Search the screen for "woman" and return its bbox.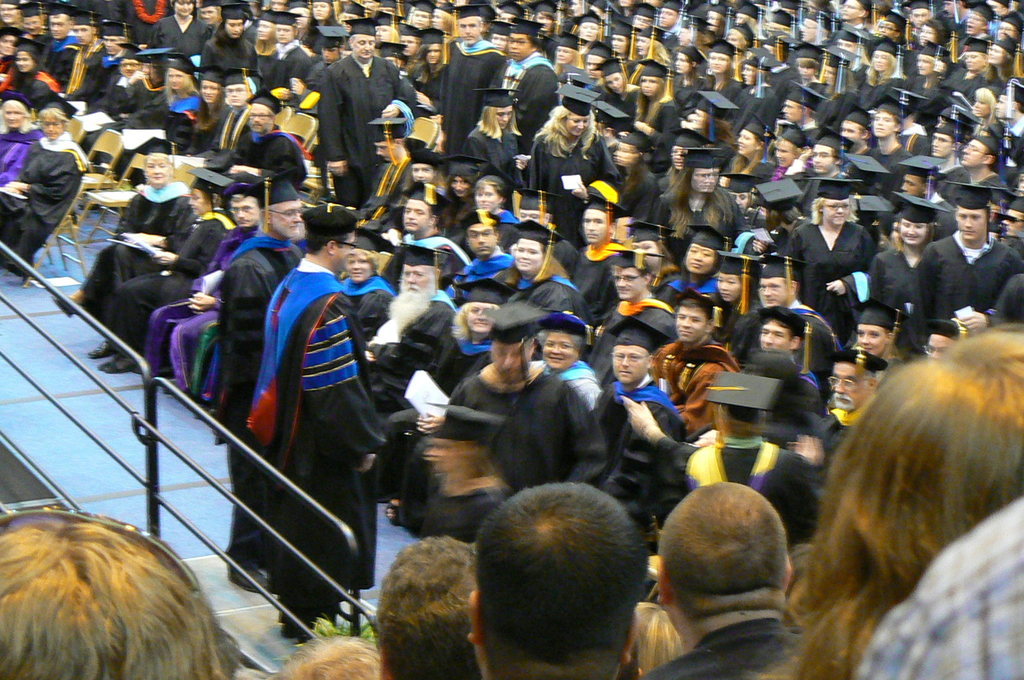
Found: BBox(575, 118, 656, 224).
